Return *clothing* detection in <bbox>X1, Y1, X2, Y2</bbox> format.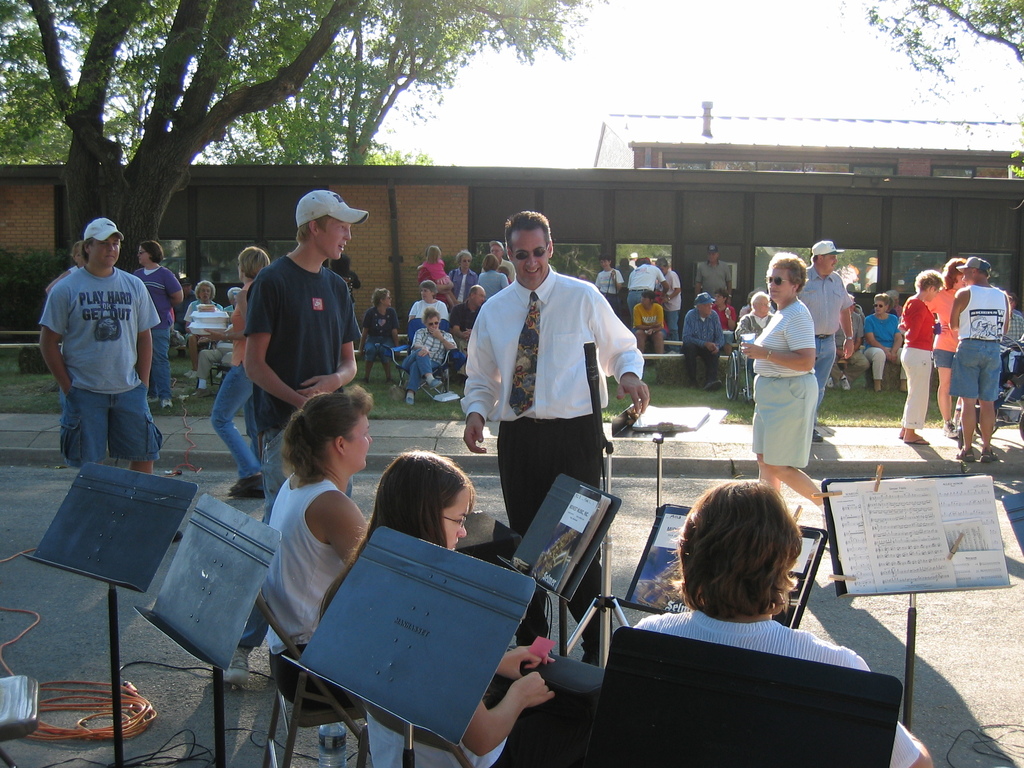
<bbox>198, 303, 234, 384</bbox>.
